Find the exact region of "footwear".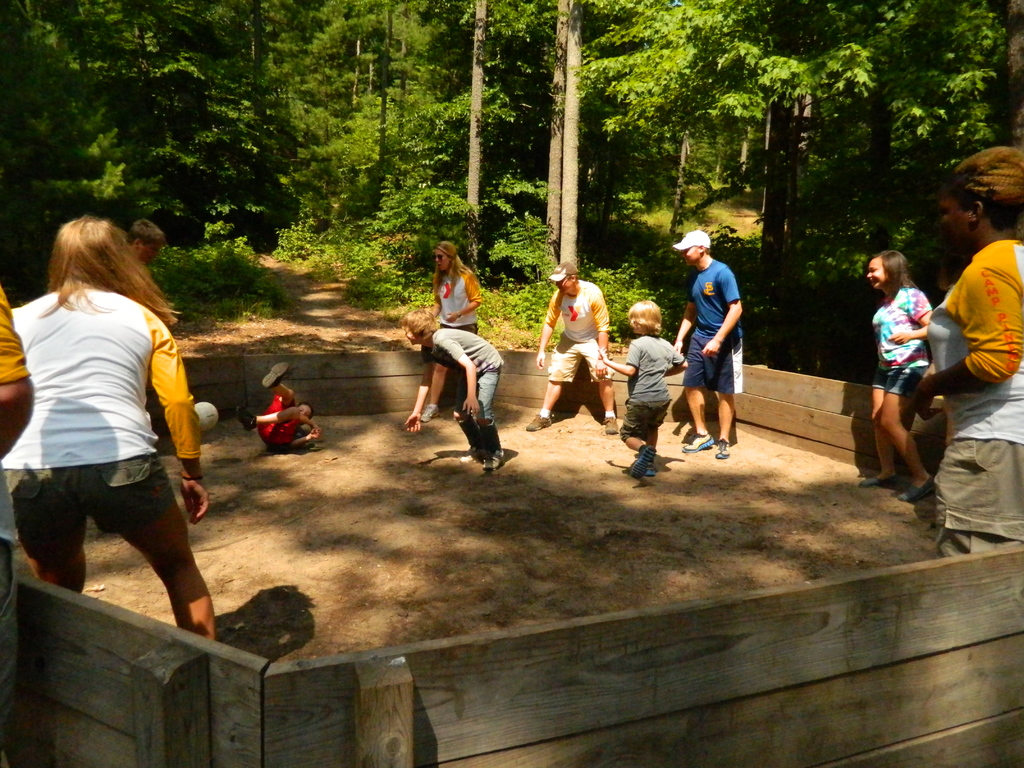
Exact region: [x1=262, y1=362, x2=289, y2=392].
